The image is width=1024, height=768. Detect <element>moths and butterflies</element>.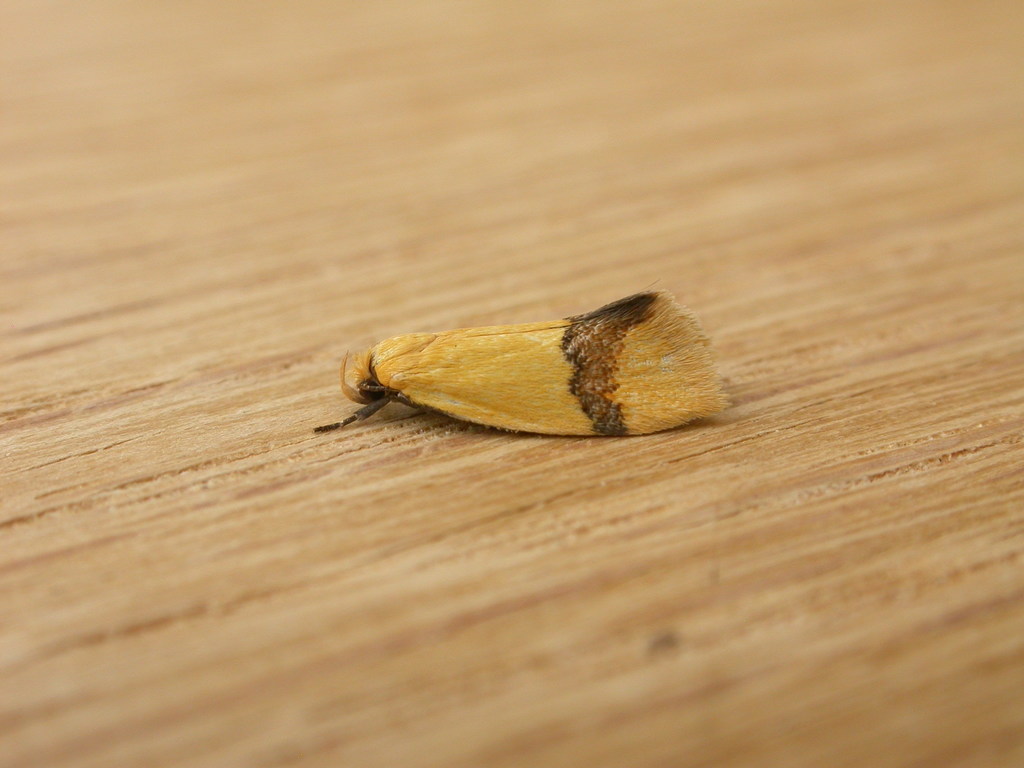
Detection: <region>312, 282, 738, 435</region>.
